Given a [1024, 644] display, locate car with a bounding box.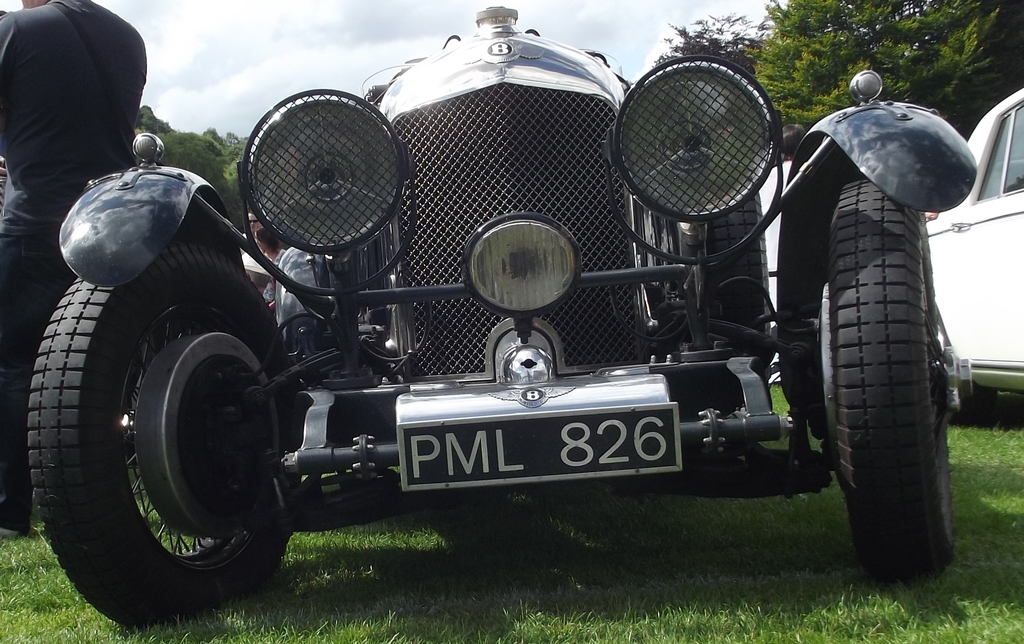
Located: rect(918, 86, 1023, 425).
